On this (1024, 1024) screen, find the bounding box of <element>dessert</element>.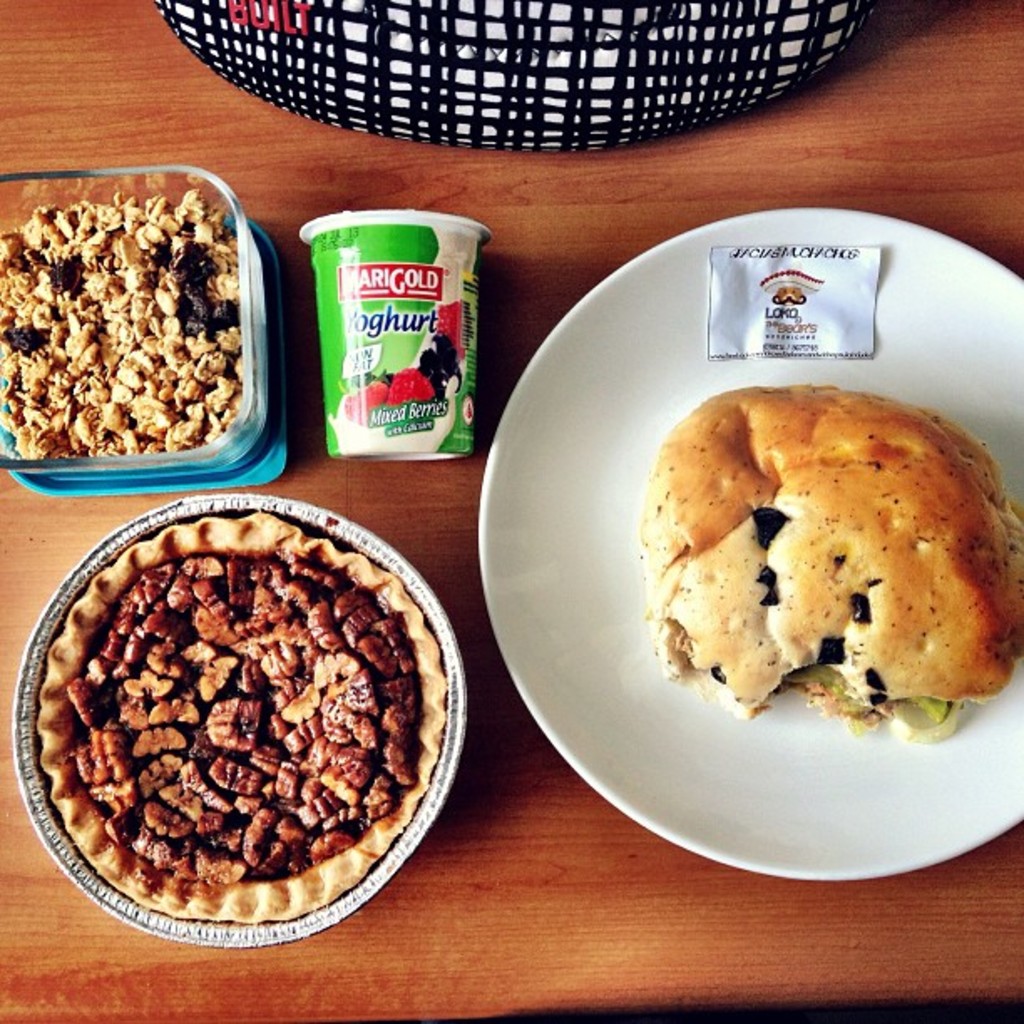
Bounding box: (0,191,243,467).
